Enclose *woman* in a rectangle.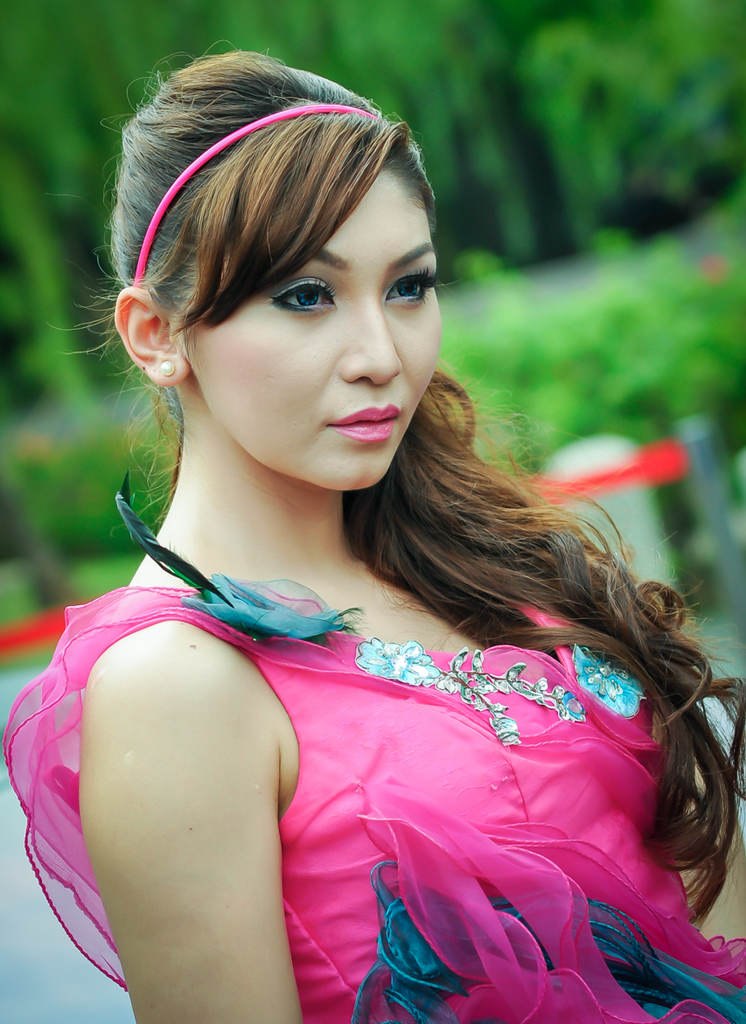
(16, 81, 715, 1004).
